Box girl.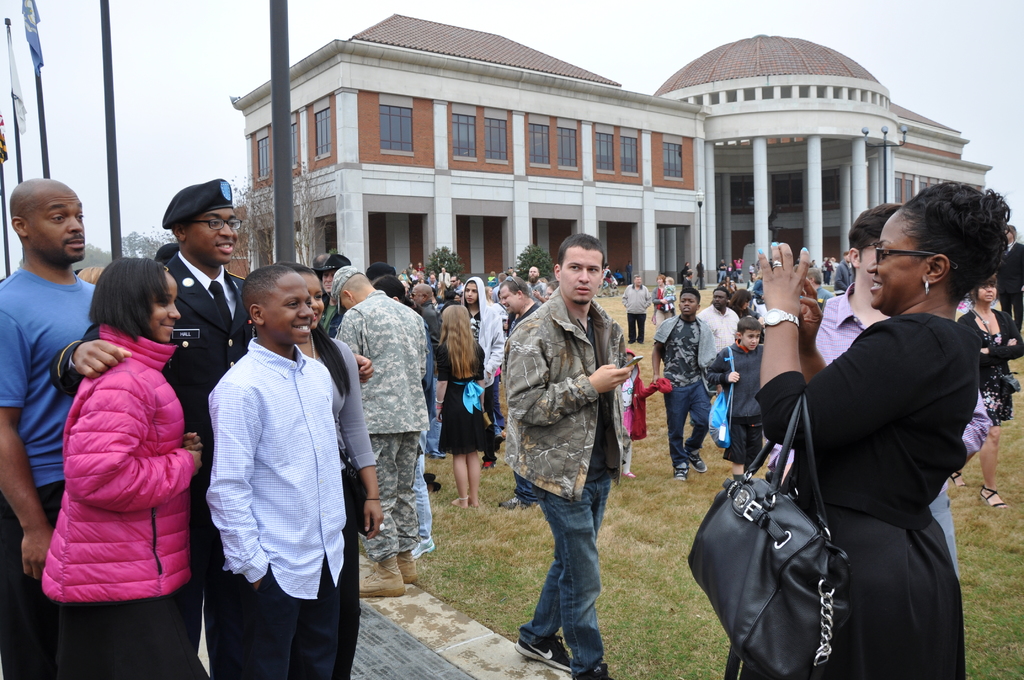
[38, 260, 206, 679].
